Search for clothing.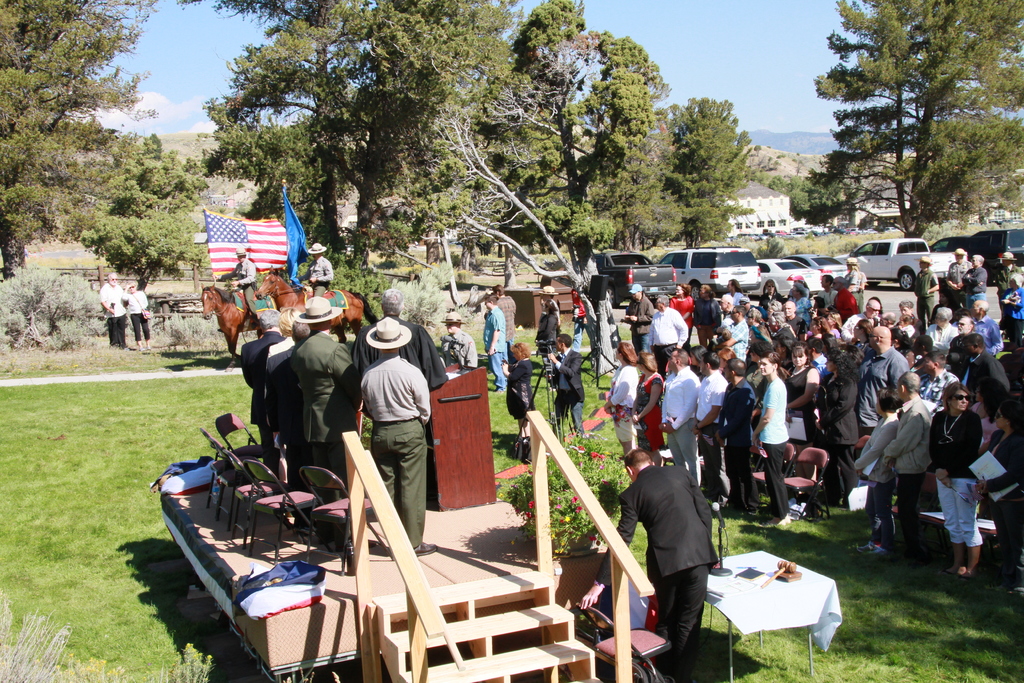
Found at BBox(483, 308, 508, 386).
